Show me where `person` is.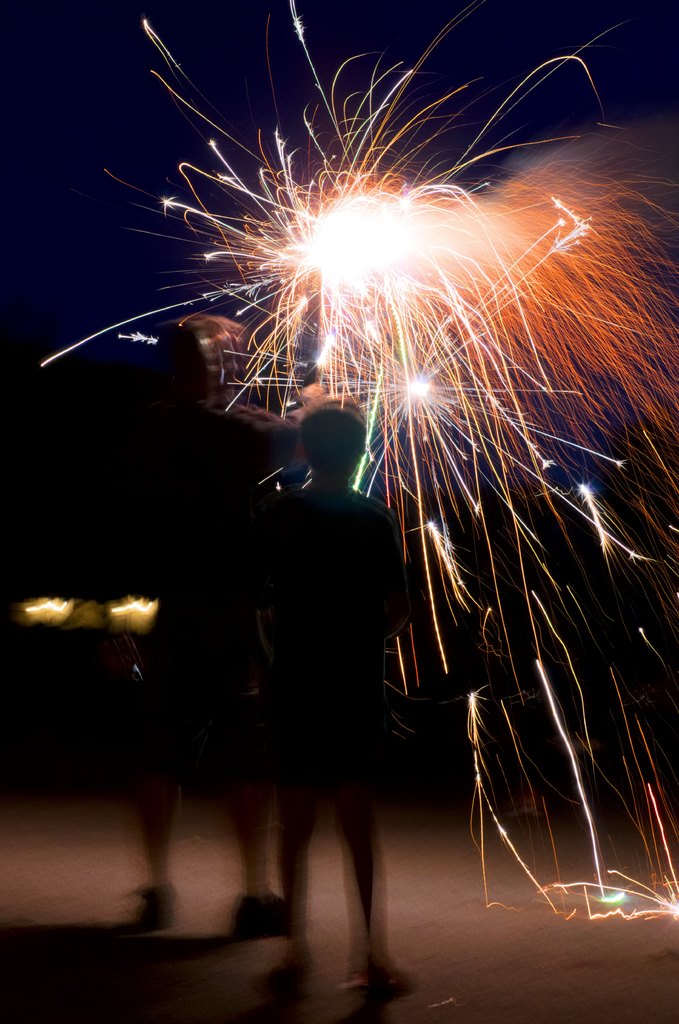
`person` is at box=[127, 304, 311, 944].
